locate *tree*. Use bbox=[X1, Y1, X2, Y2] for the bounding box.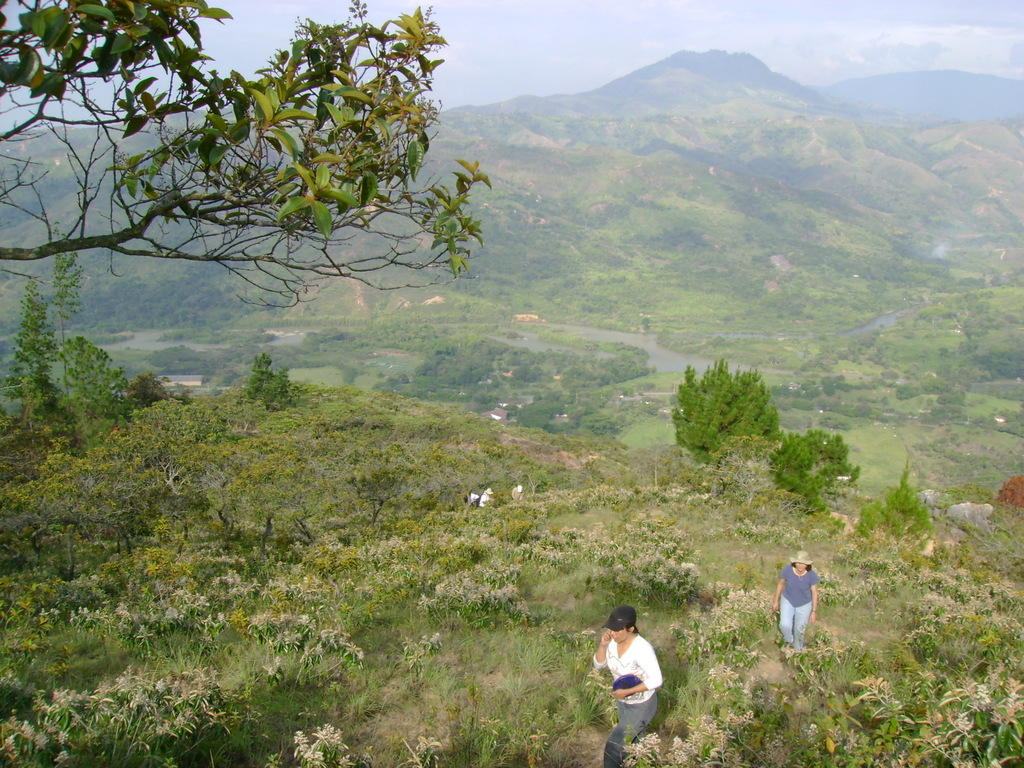
bbox=[755, 429, 856, 522].
